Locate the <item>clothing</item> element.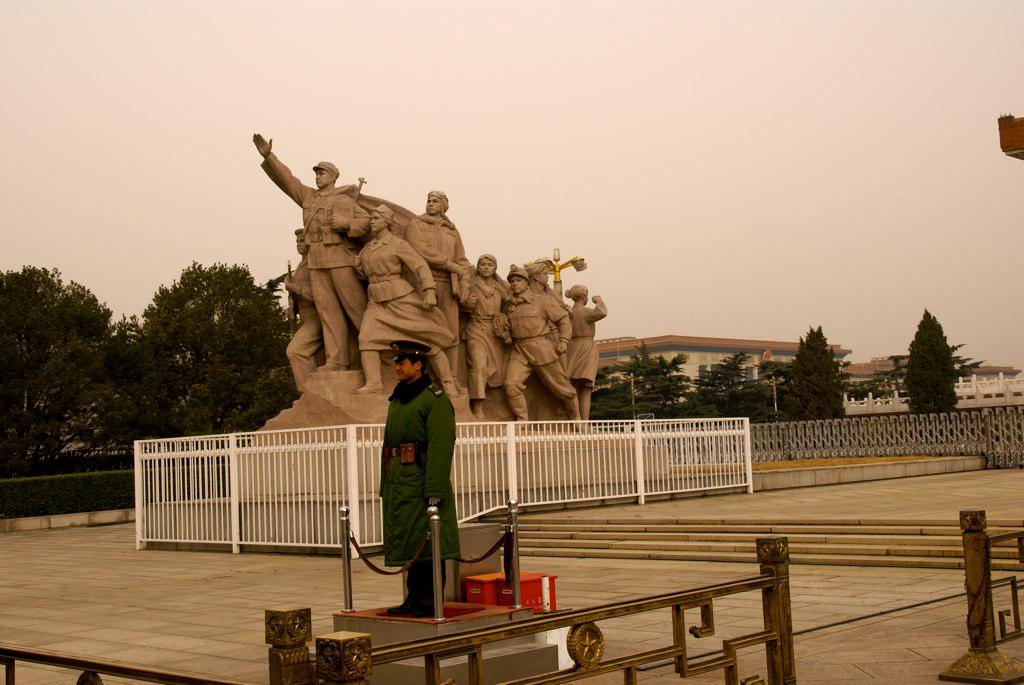
Element bbox: 458,275,511,398.
